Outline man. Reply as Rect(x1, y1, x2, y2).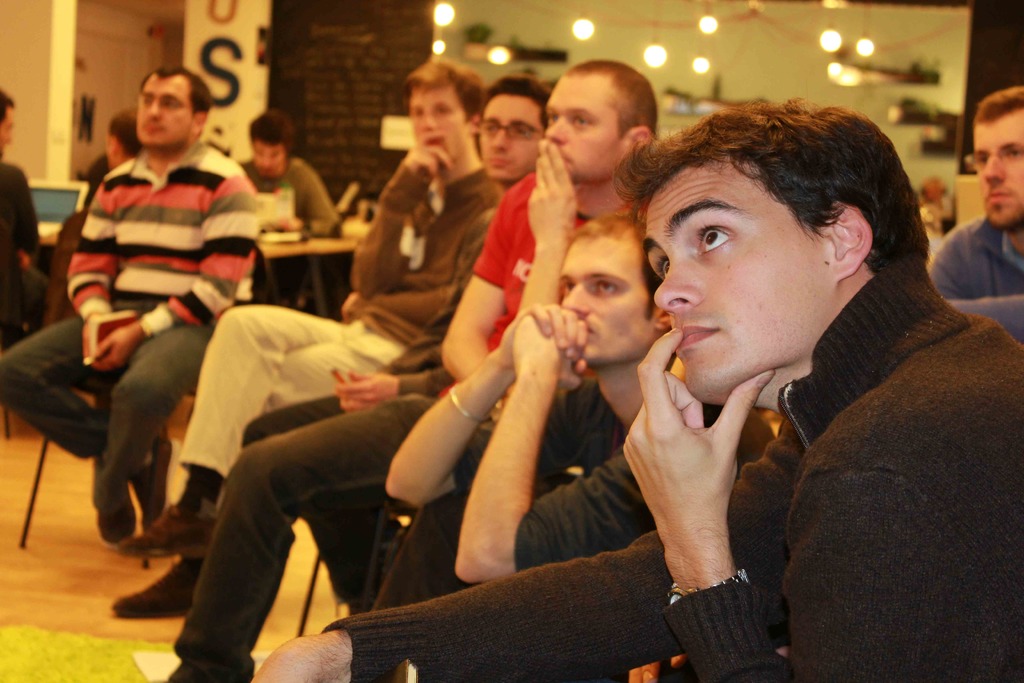
Rect(108, 59, 530, 625).
